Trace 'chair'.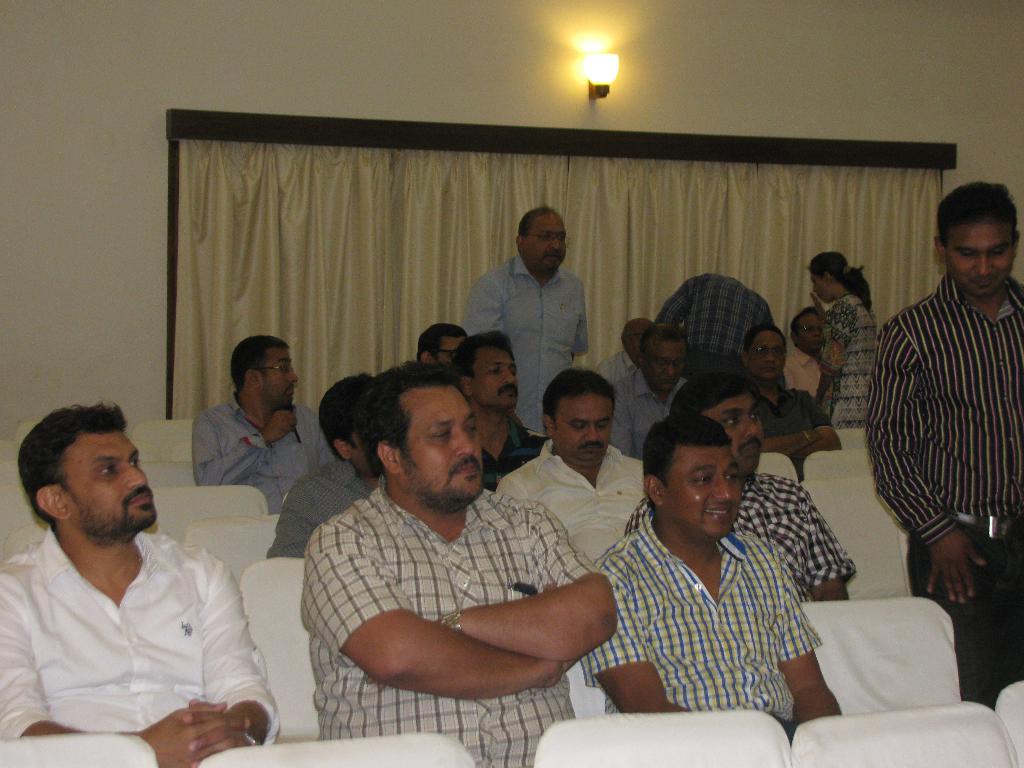
Traced to bbox(182, 516, 282, 596).
